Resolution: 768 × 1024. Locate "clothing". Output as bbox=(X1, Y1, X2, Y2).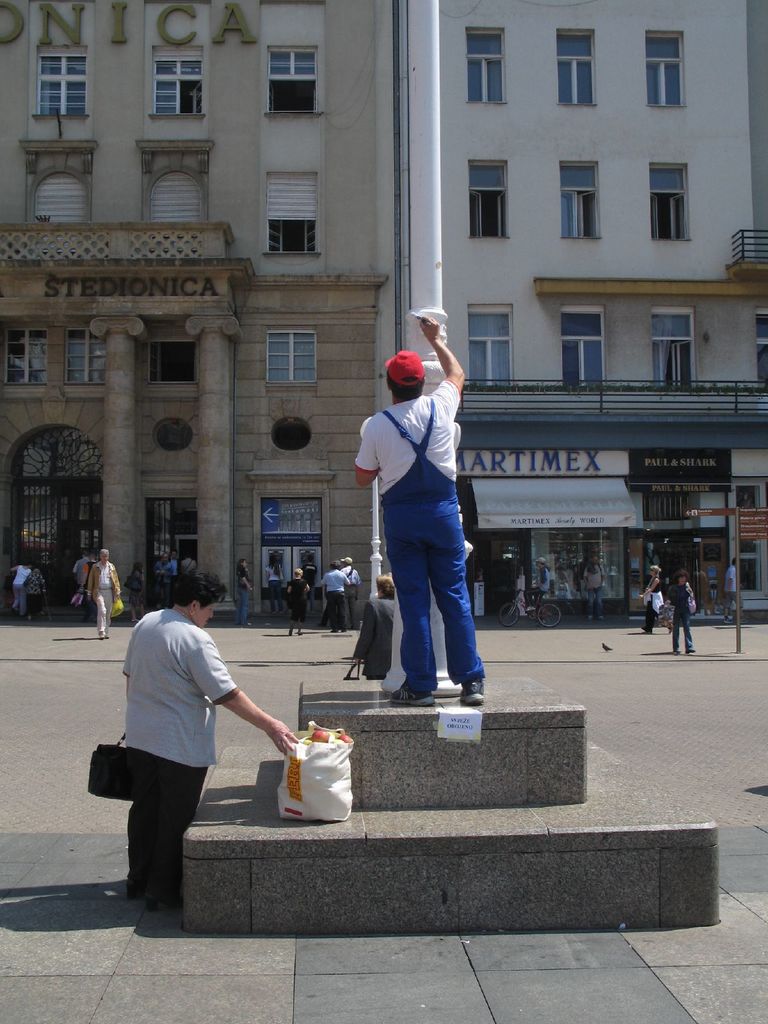
bbox=(316, 564, 351, 630).
